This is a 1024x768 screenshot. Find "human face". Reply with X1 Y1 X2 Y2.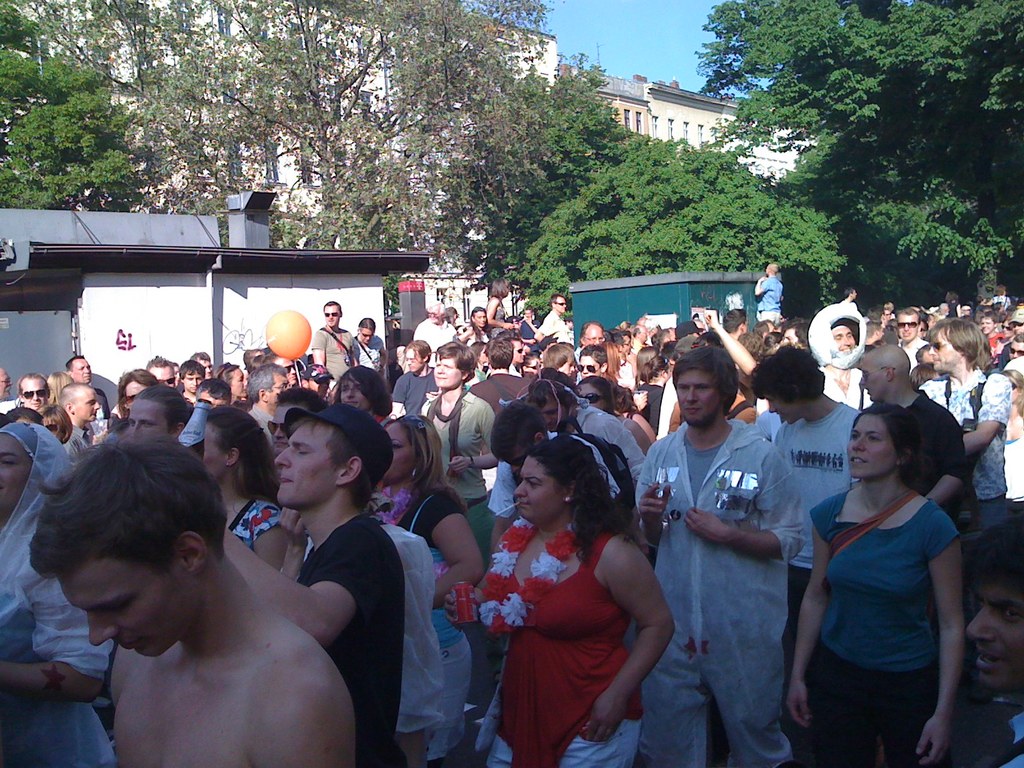
514 456 568 523.
